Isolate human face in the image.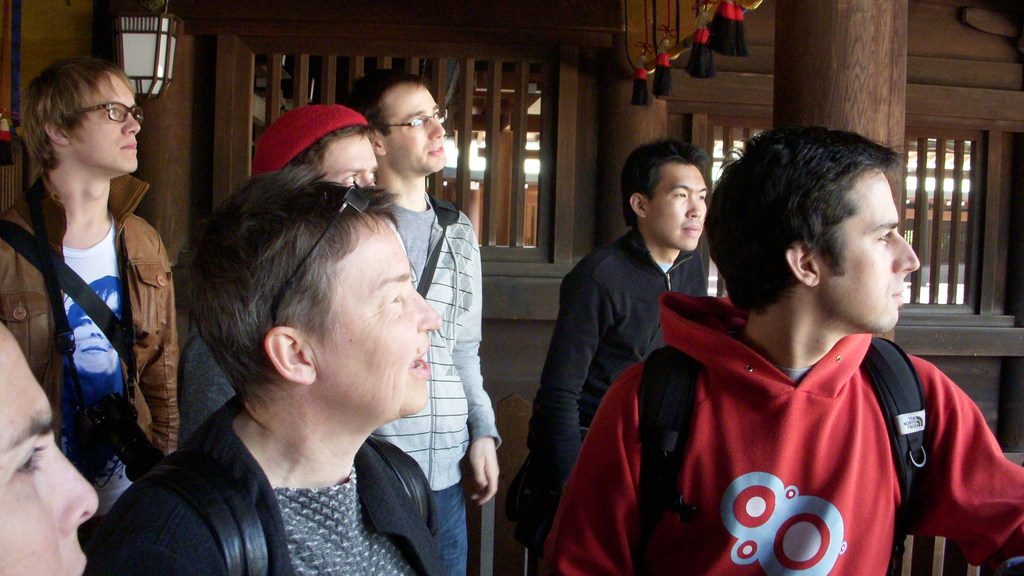
Isolated region: 815:170:921:333.
